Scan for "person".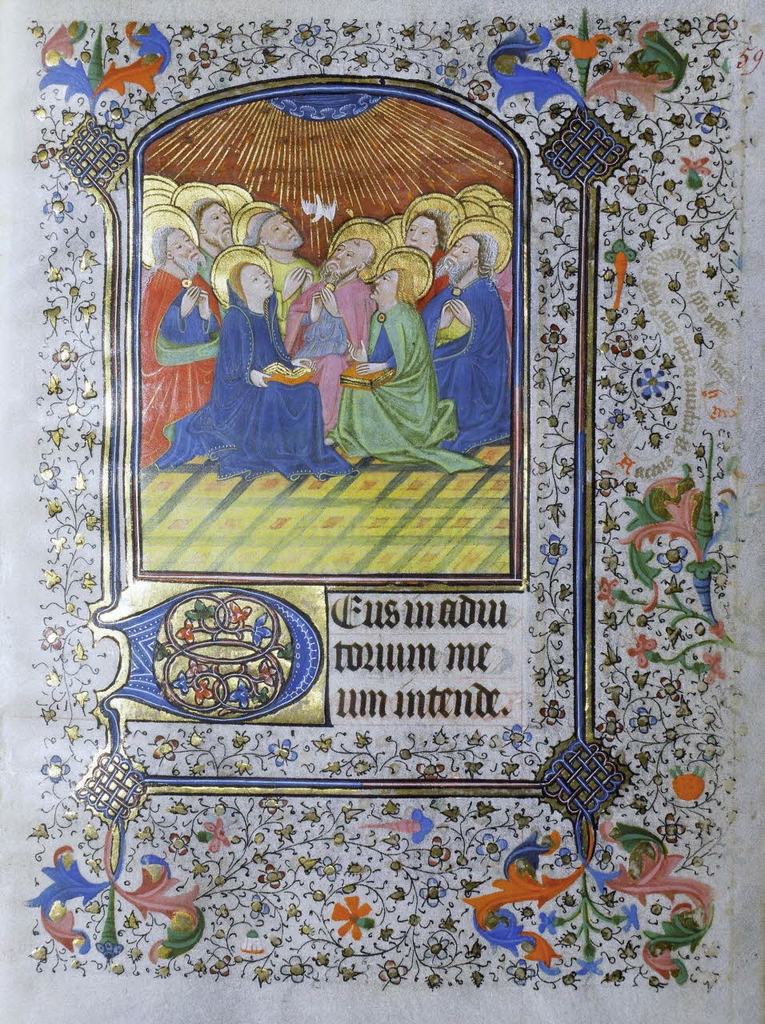
Scan result: (x1=137, y1=179, x2=524, y2=459).
